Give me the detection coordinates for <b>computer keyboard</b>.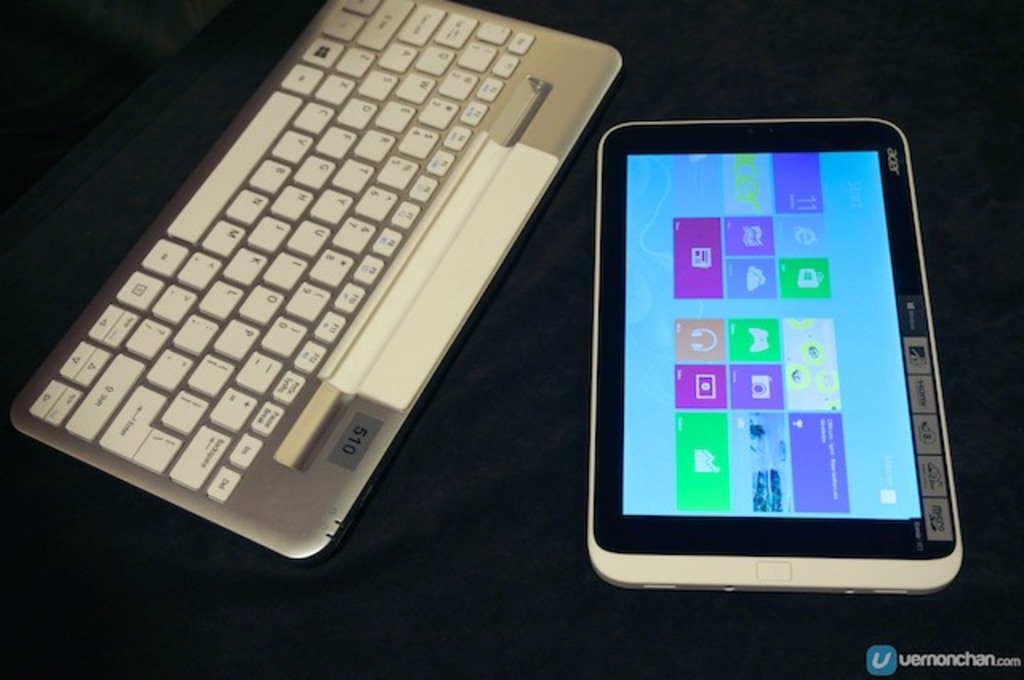
10, 0, 622, 560.
